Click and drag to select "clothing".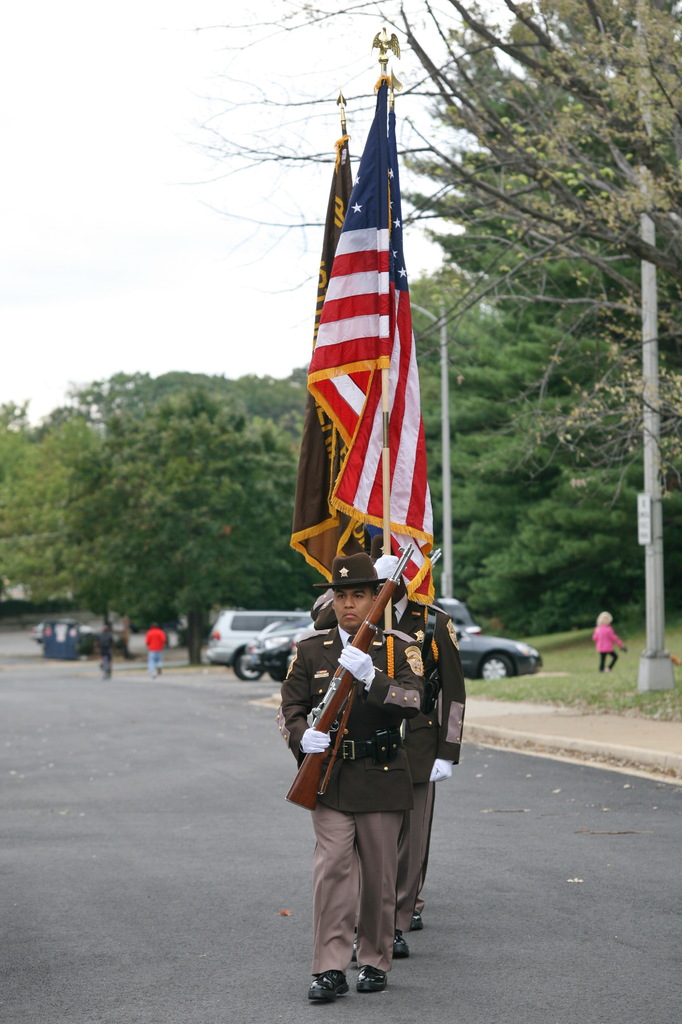
Selection: rect(593, 623, 619, 667).
